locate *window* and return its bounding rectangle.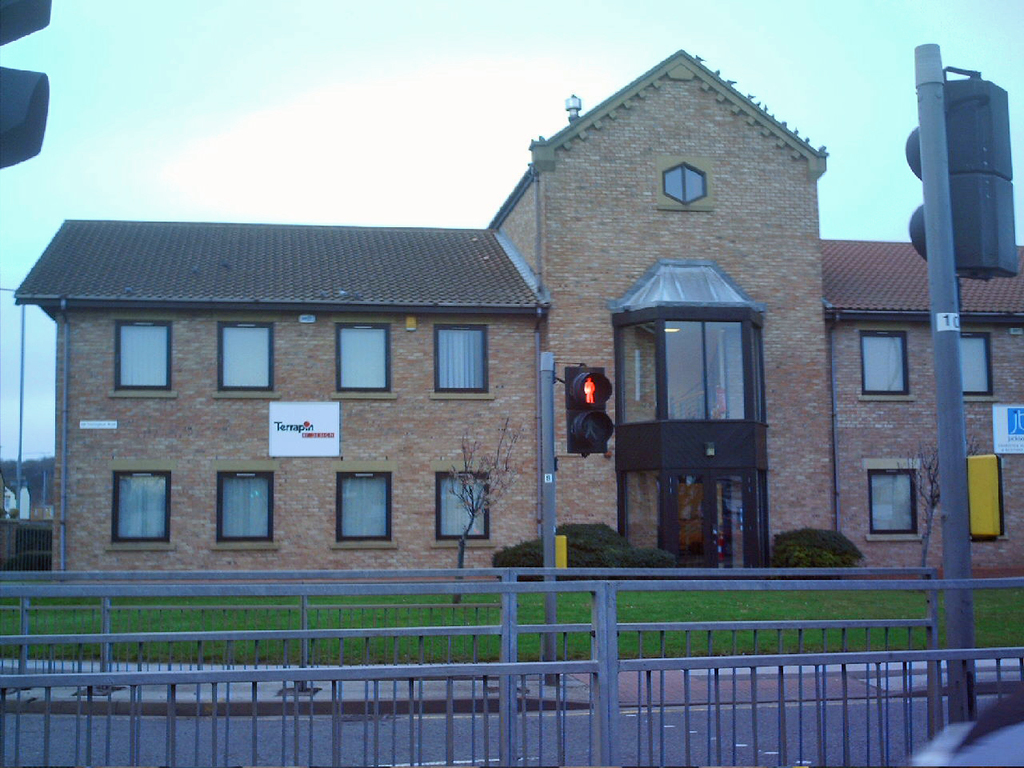
box=[431, 466, 490, 538].
